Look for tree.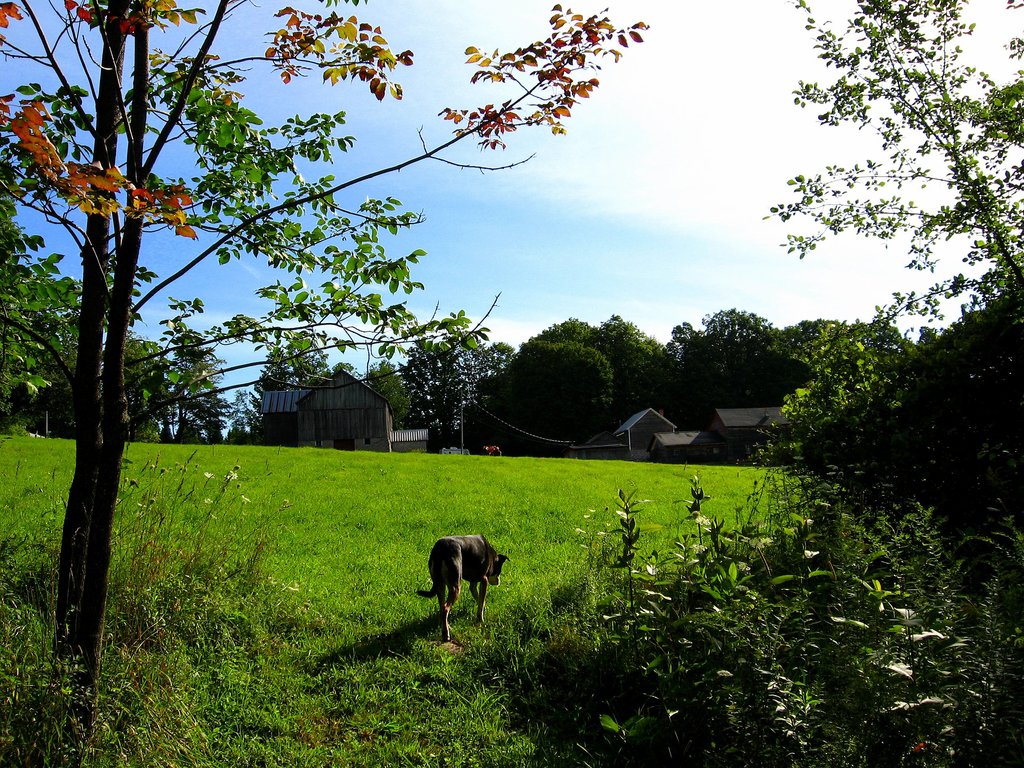
Found: [241, 325, 341, 458].
